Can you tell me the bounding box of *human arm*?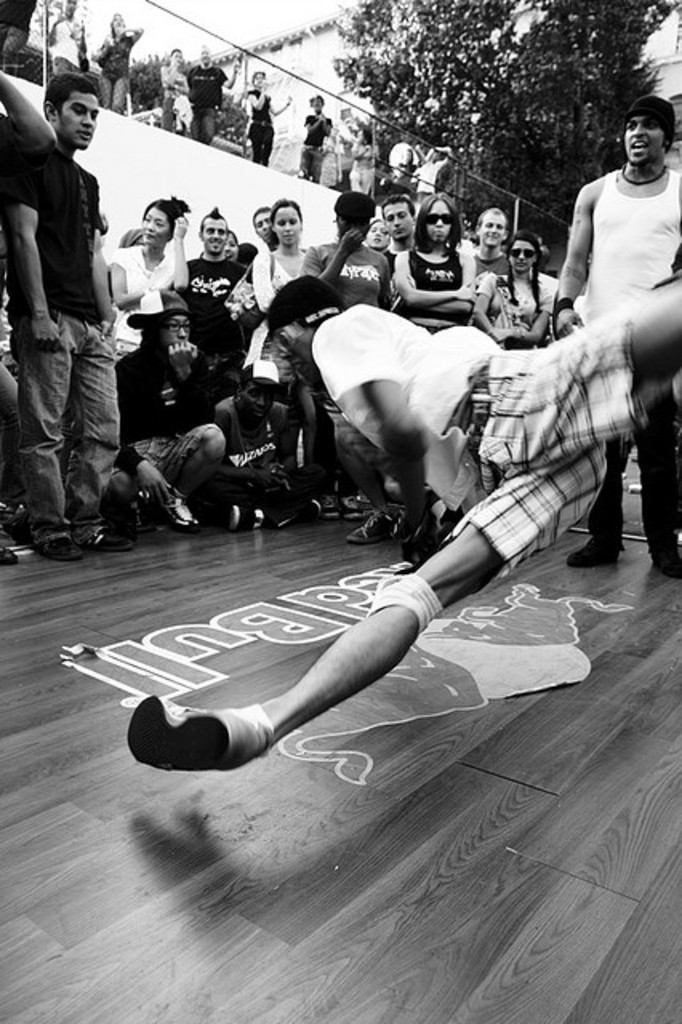
rect(403, 235, 482, 309).
